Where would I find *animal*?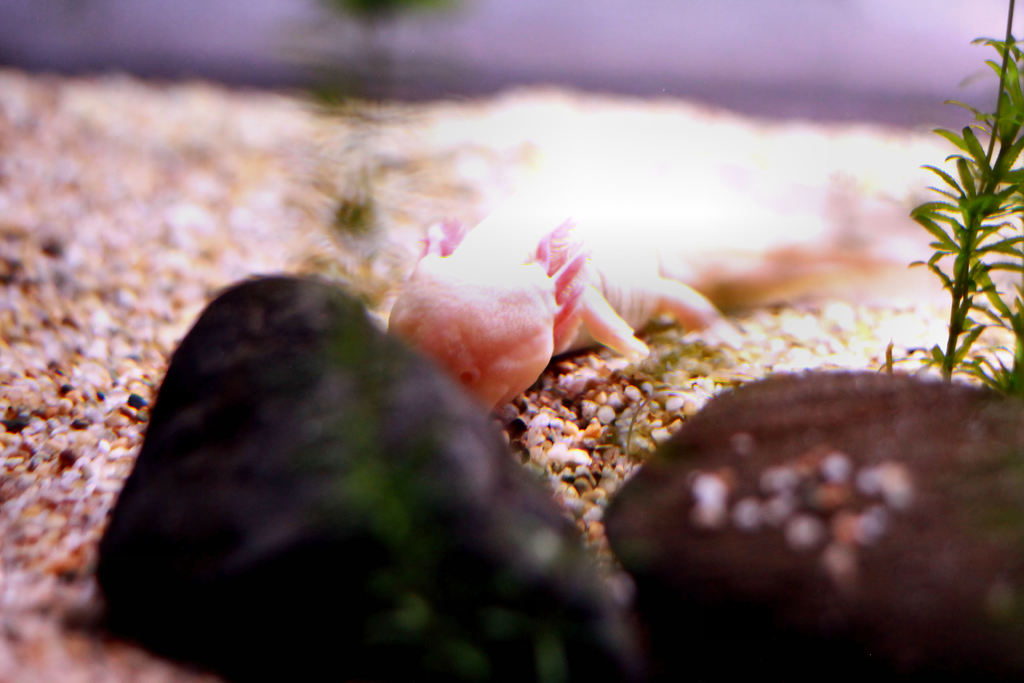
At {"x1": 380, "y1": 172, "x2": 932, "y2": 422}.
